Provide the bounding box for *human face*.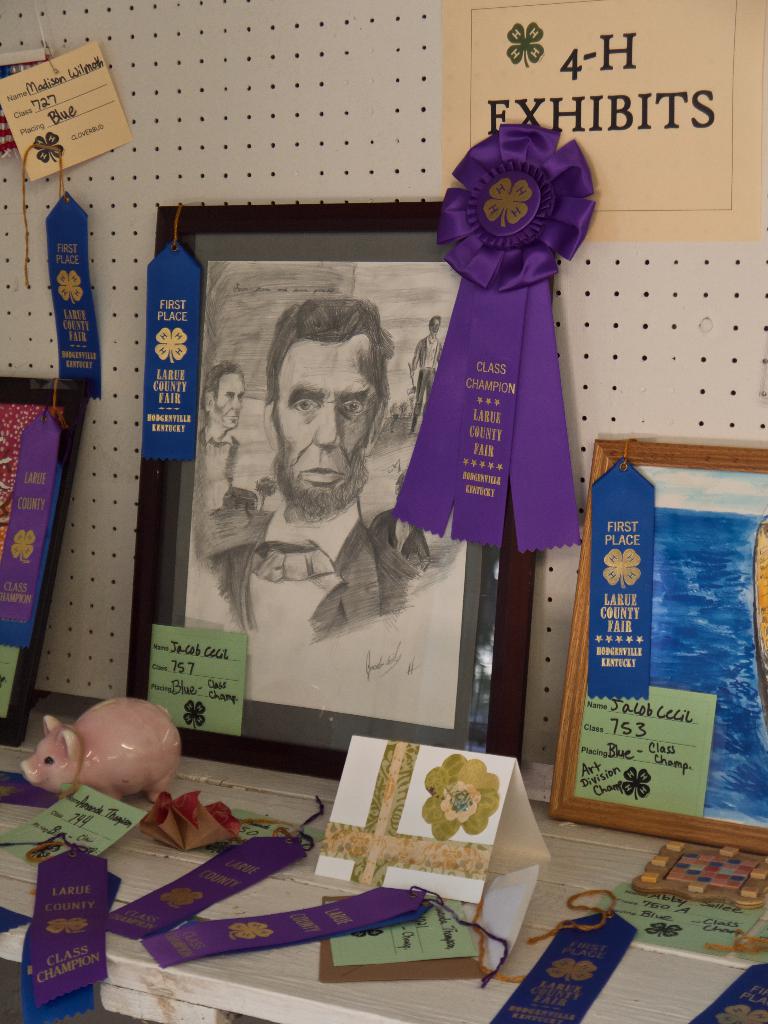
bbox=[278, 333, 383, 517].
